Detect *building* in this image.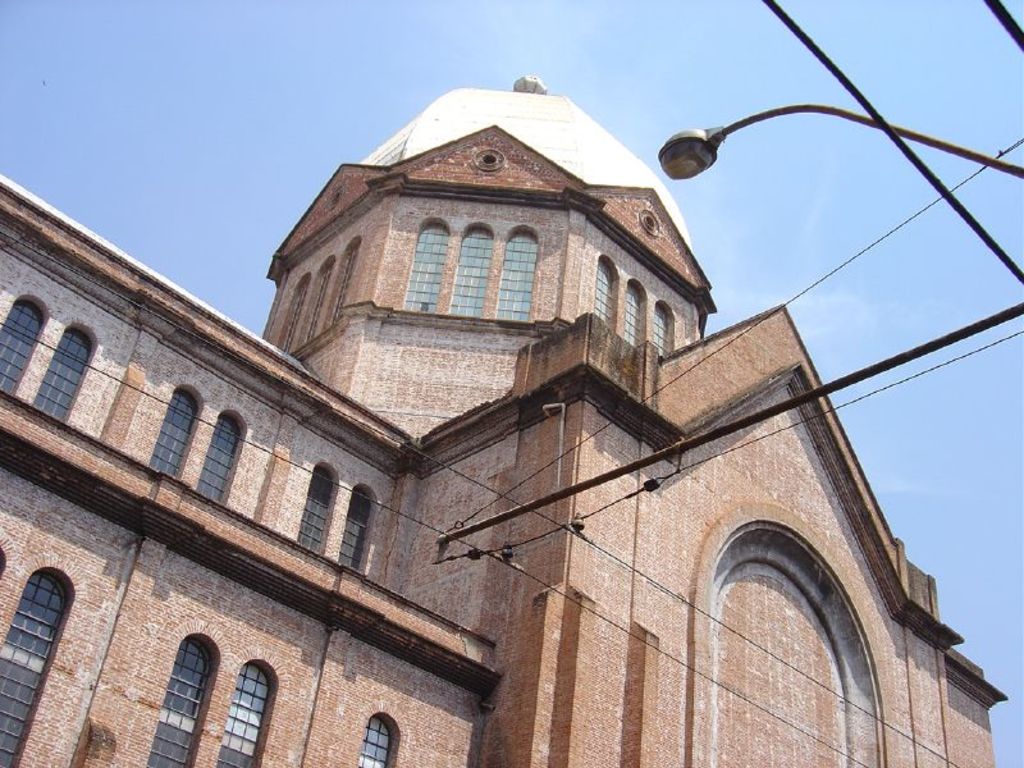
Detection: left=0, top=74, right=1006, bottom=767.
